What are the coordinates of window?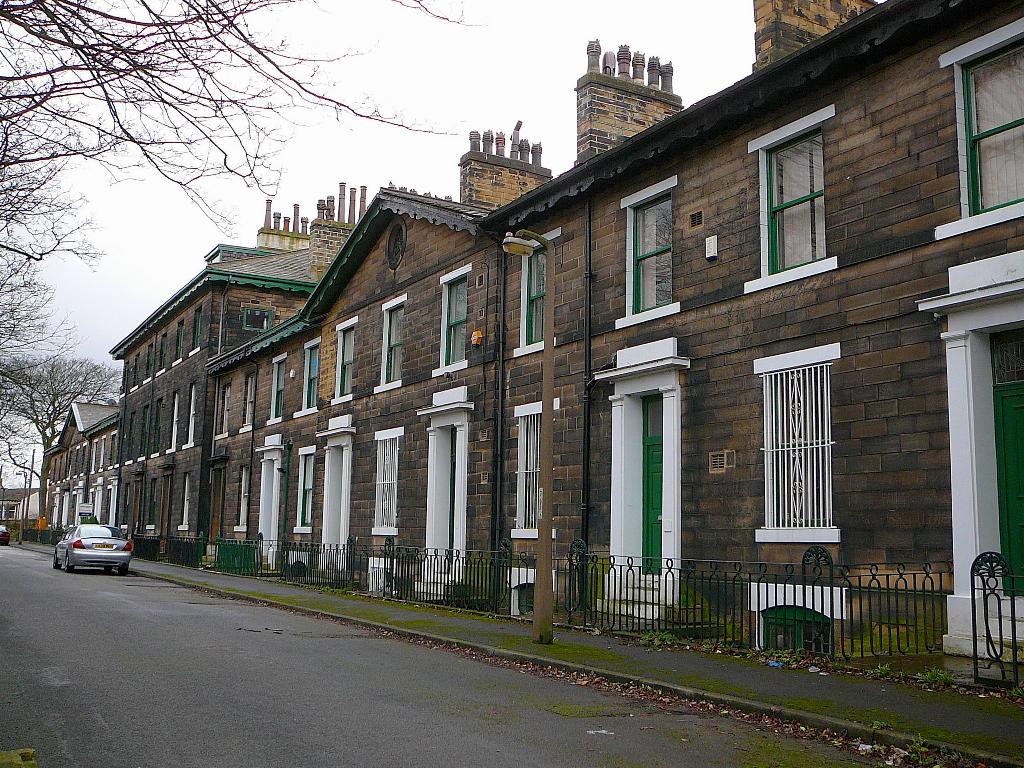
{"left": 758, "top": 364, "right": 833, "bottom": 531}.
